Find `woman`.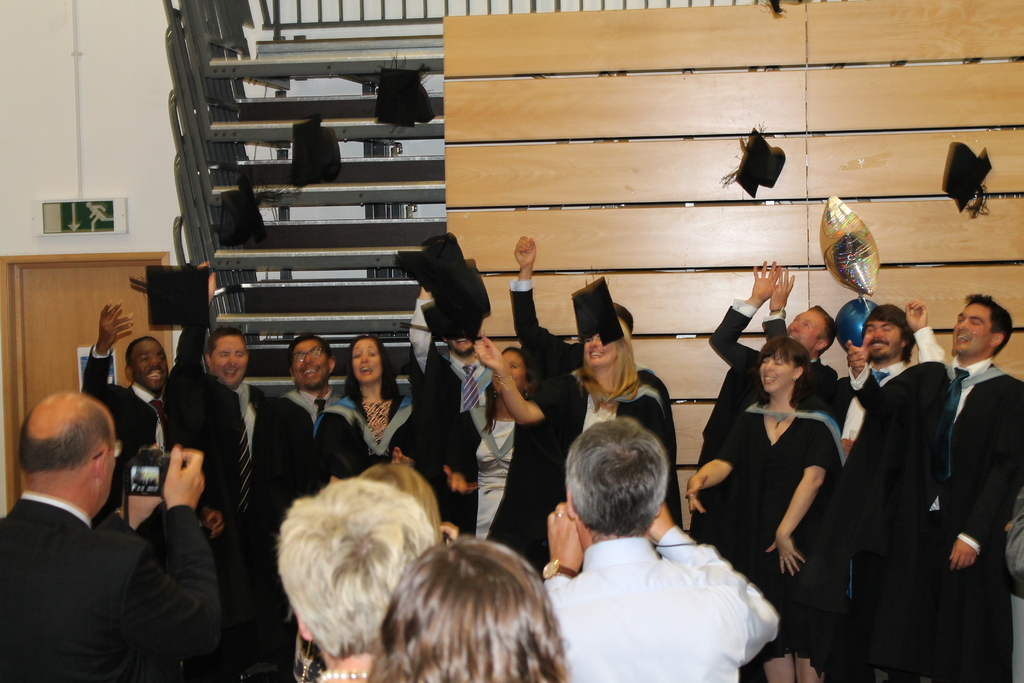
<box>365,529,569,682</box>.
